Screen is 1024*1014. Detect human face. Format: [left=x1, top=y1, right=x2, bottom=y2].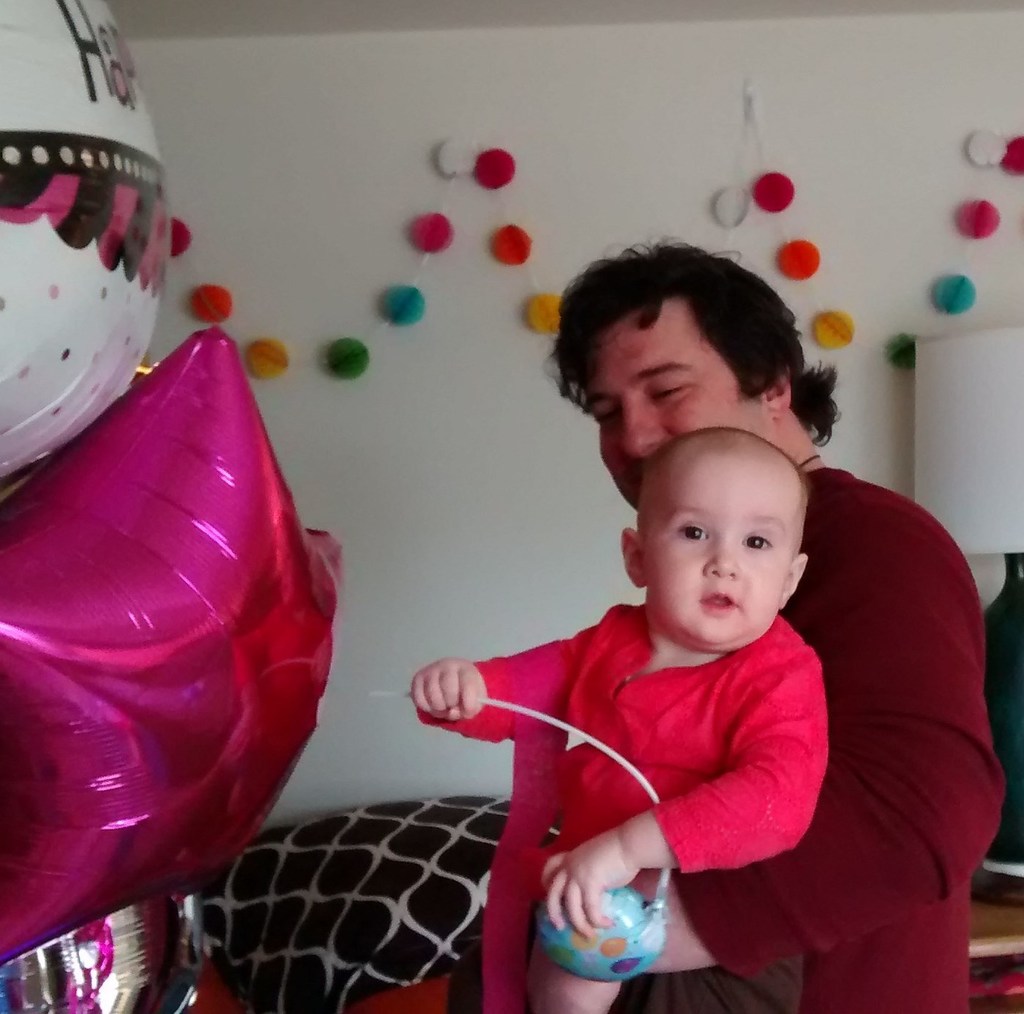
[left=644, top=460, right=796, bottom=644].
